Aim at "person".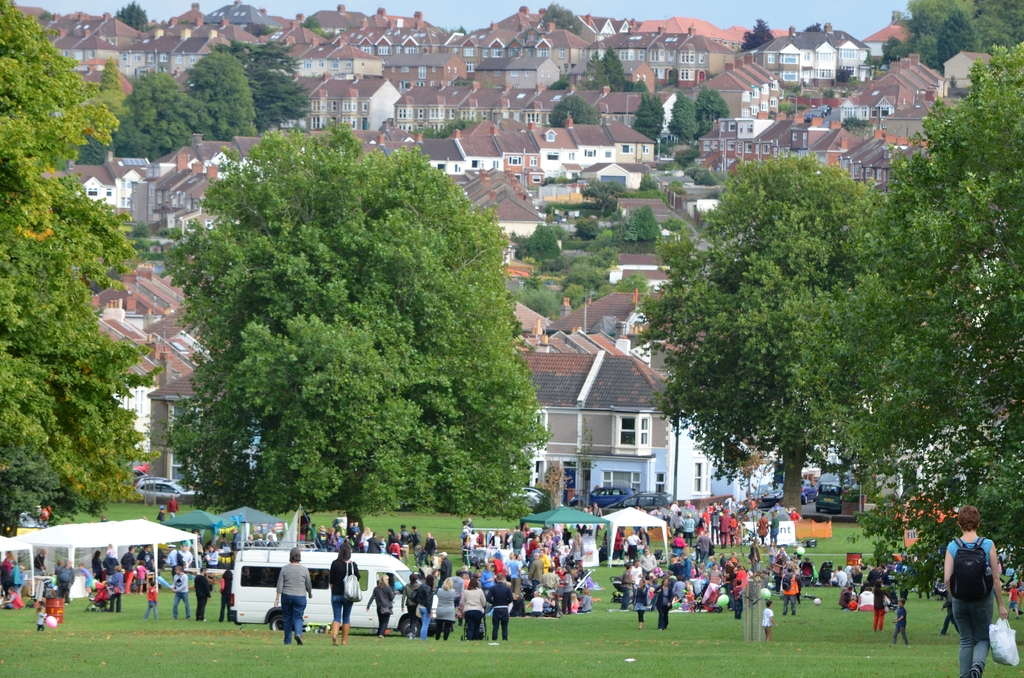
Aimed at 271:544:316:642.
